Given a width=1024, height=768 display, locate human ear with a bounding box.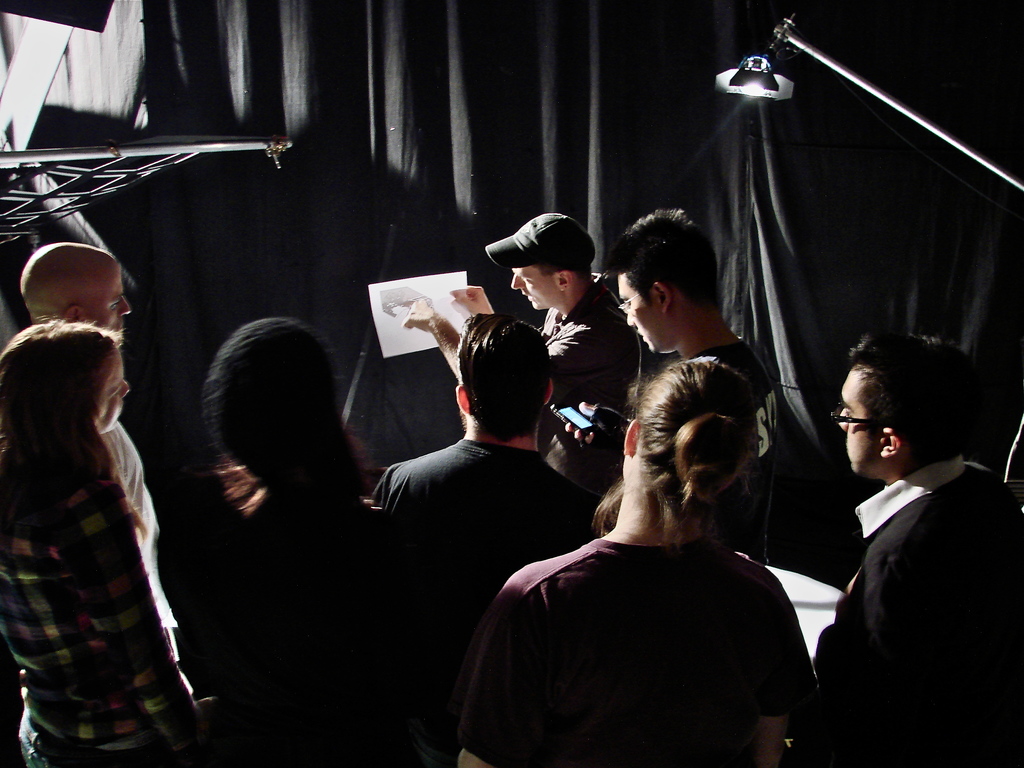
Located: left=623, top=417, right=641, bottom=456.
